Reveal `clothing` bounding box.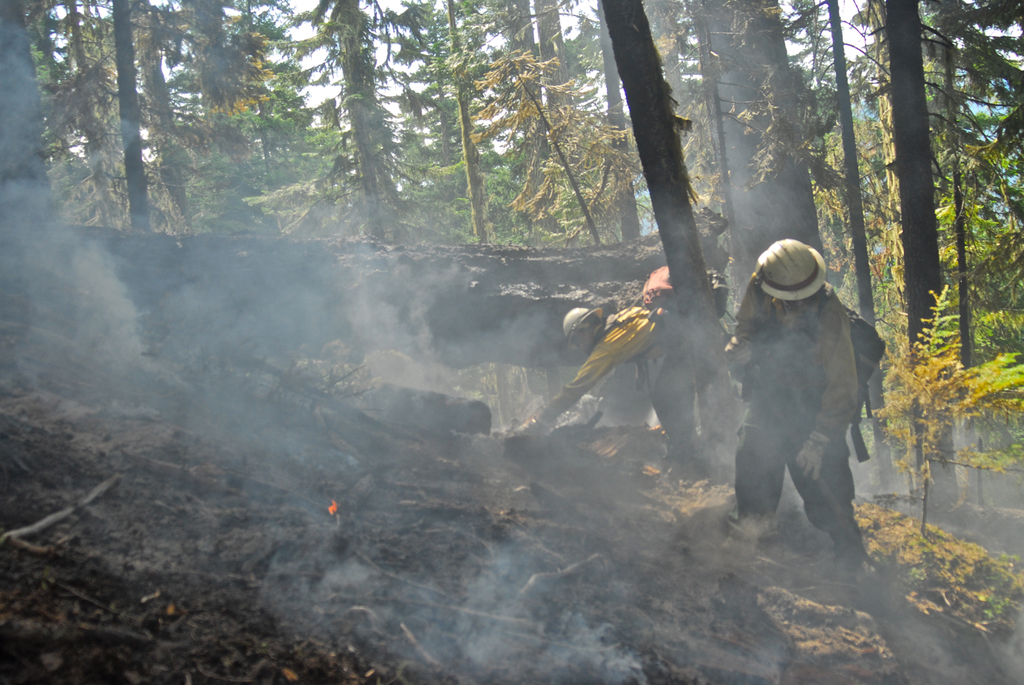
Revealed: 722,208,877,577.
